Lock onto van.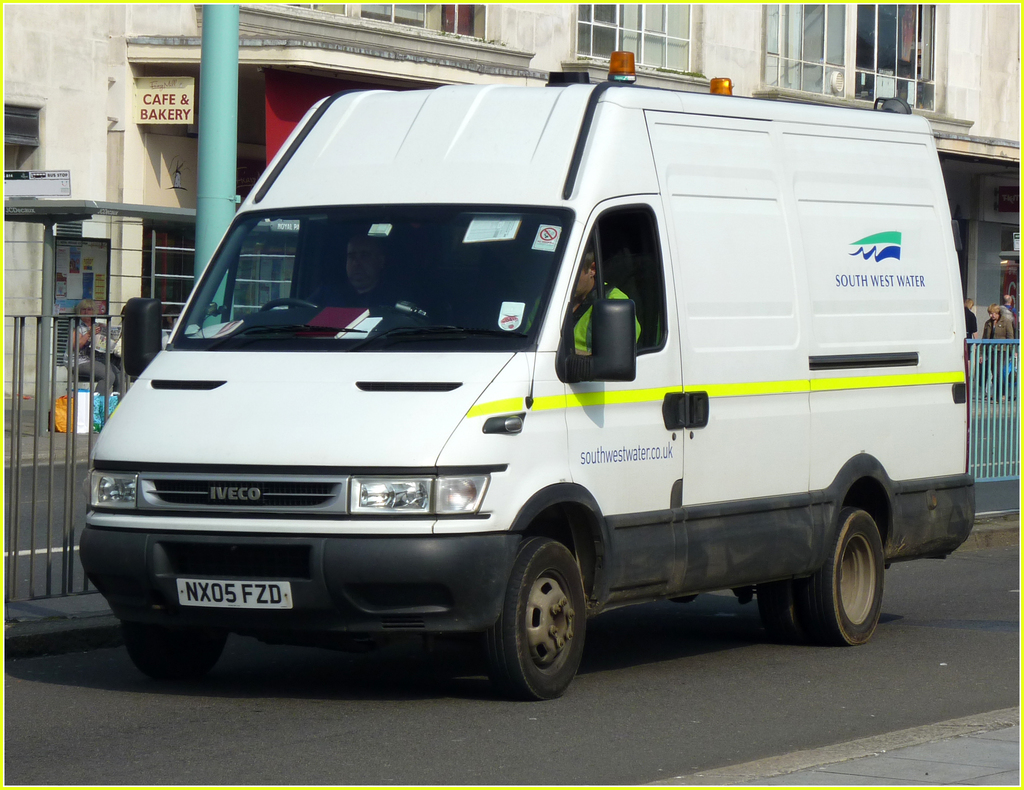
Locked: <region>77, 50, 982, 700</region>.
